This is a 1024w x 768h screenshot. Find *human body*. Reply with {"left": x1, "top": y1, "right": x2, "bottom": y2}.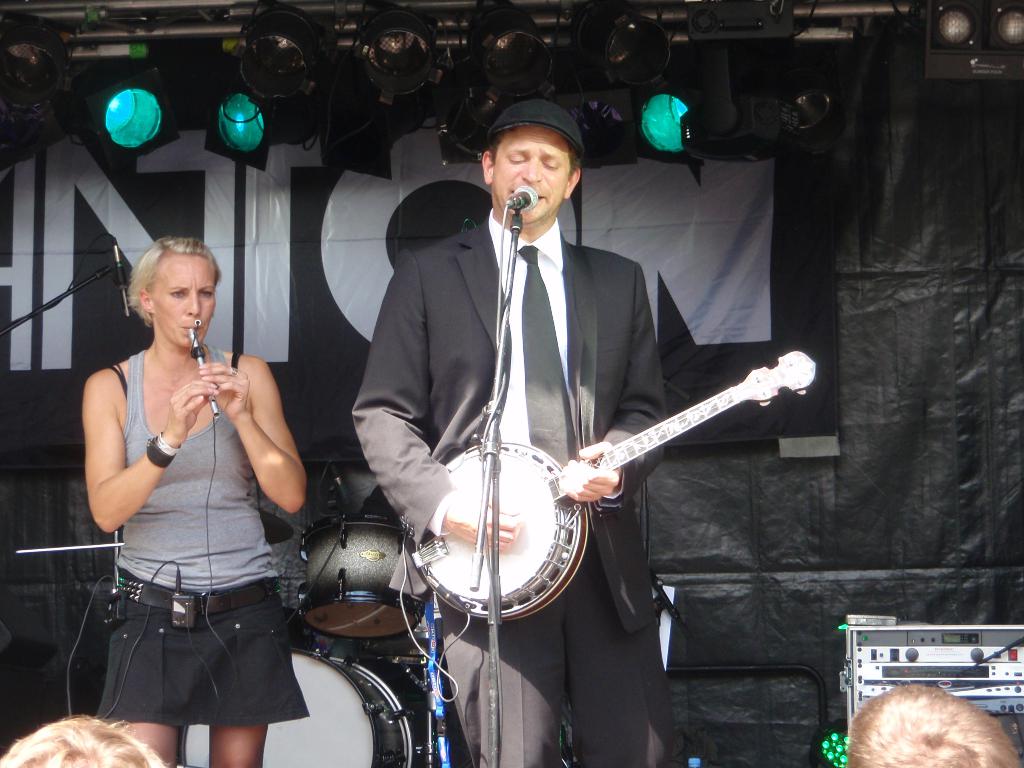
{"left": 350, "top": 92, "right": 682, "bottom": 767}.
